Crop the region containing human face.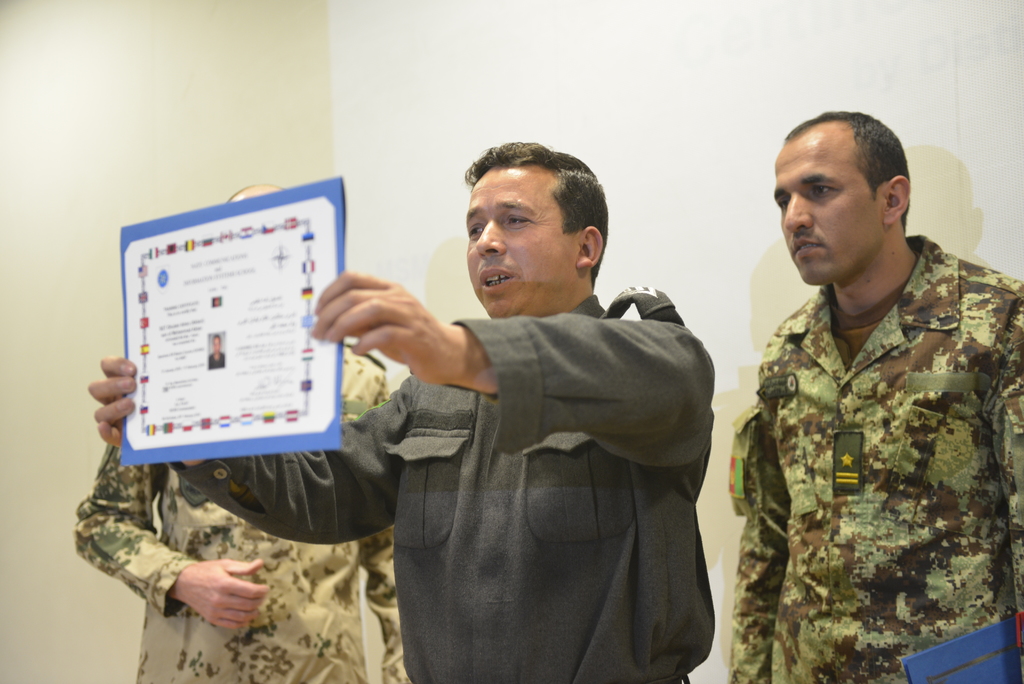
Crop region: left=769, top=128, right=887, bottom=284.
